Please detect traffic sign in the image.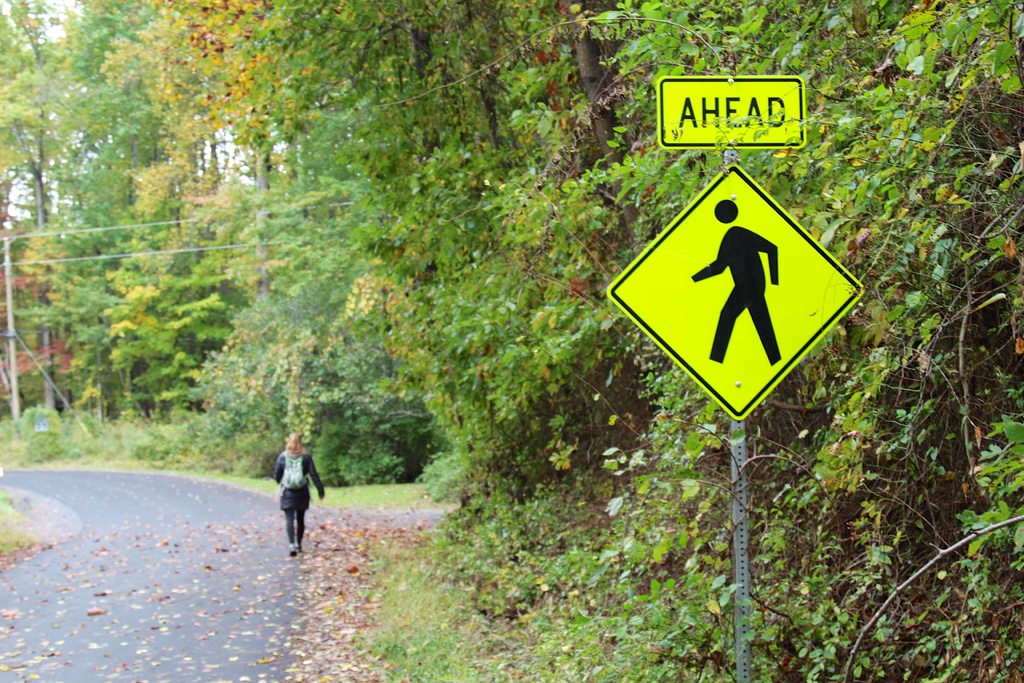
locate(608, 161, 865, 420).
